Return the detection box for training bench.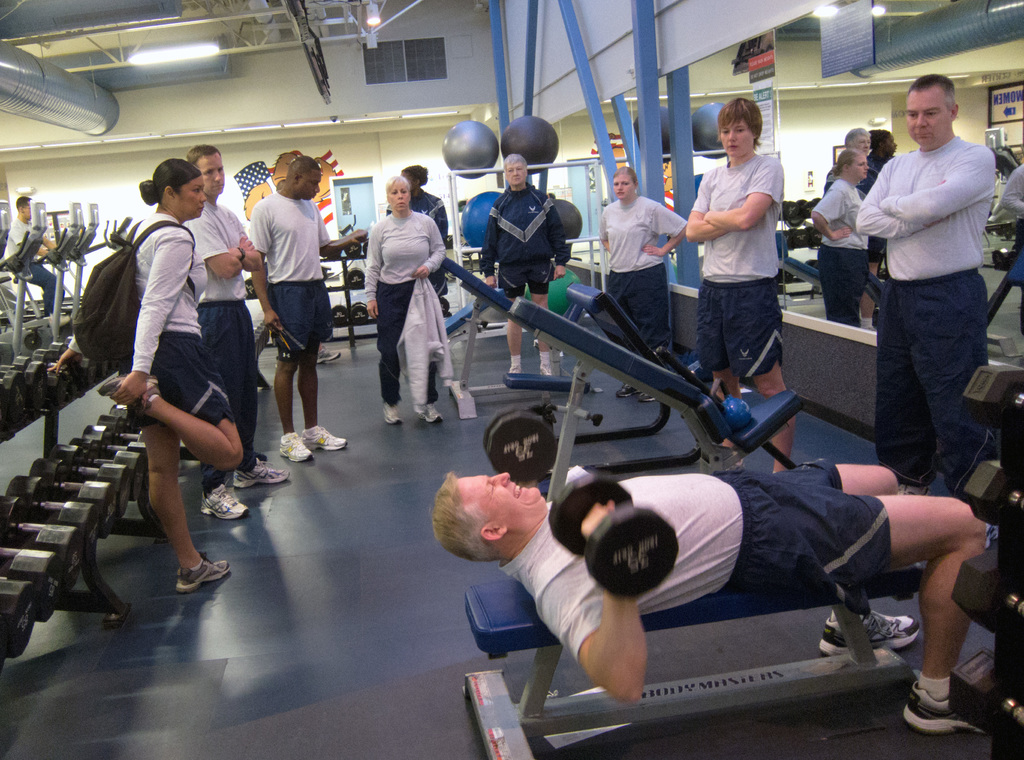
[left=545, top=283, right=719, bottom=471].
